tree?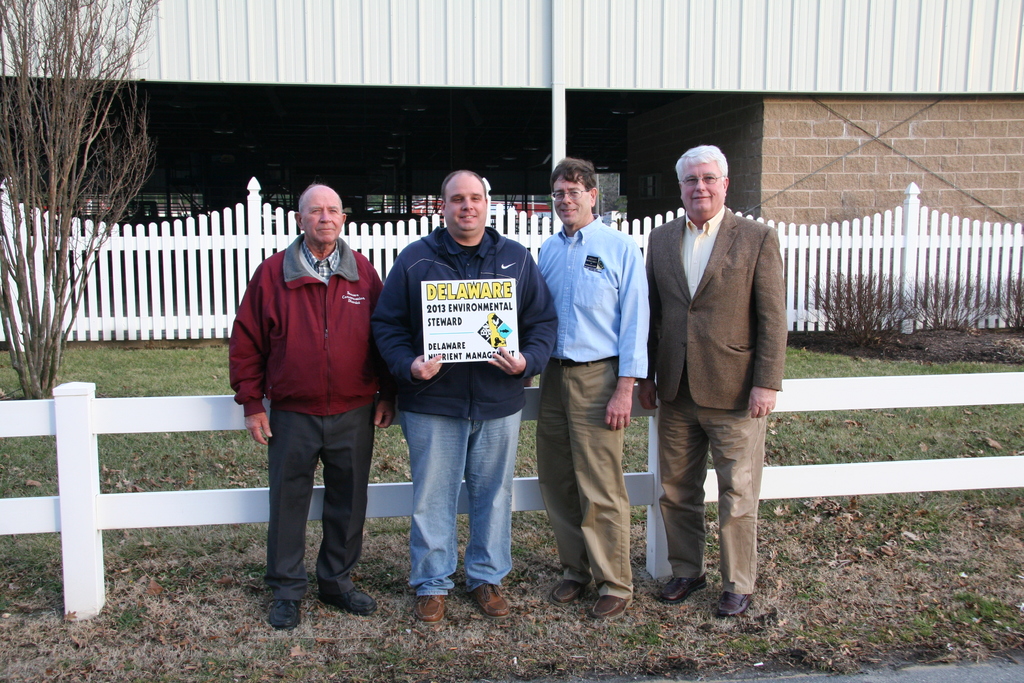
BBox(0, 0, 167, 390)
